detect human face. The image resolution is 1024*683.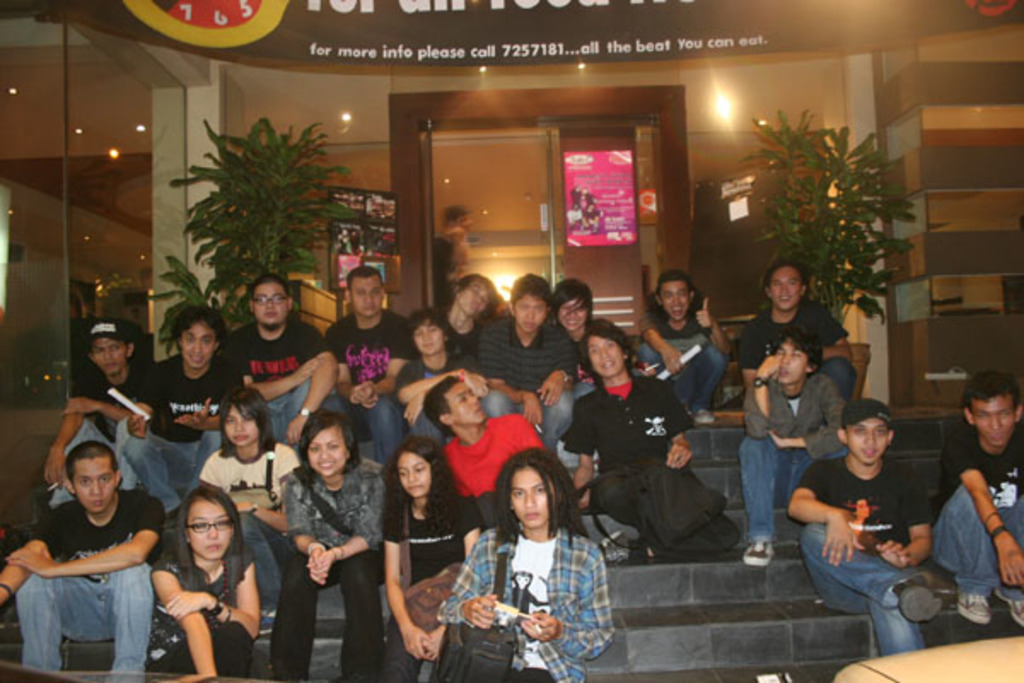
bbox(509, 470, 556, 531).
